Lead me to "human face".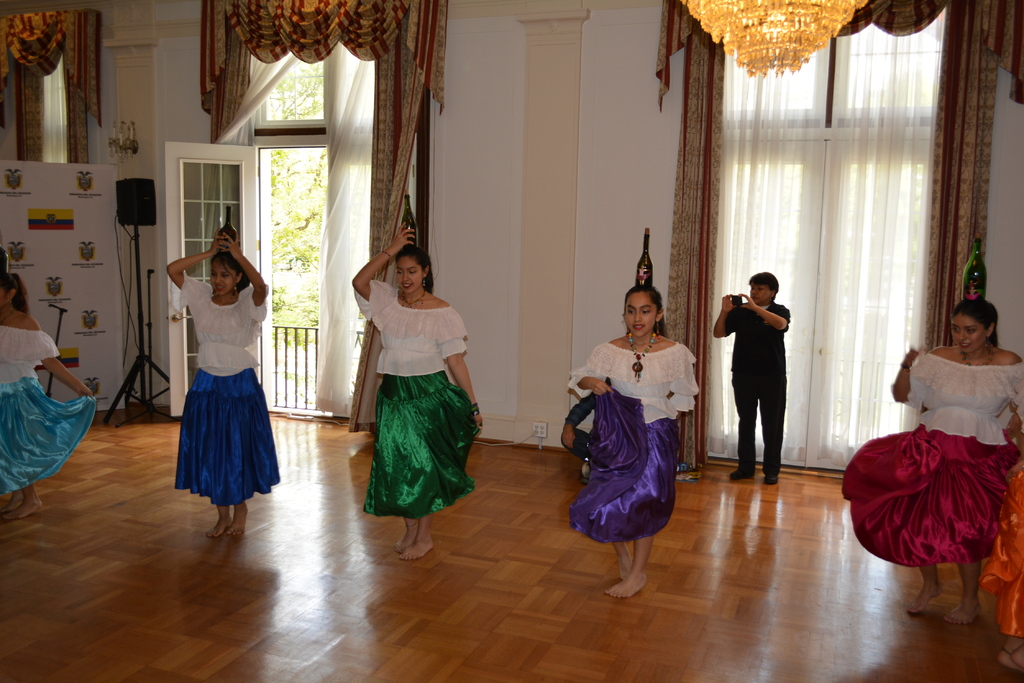
Lead to [0,287,10,304].
